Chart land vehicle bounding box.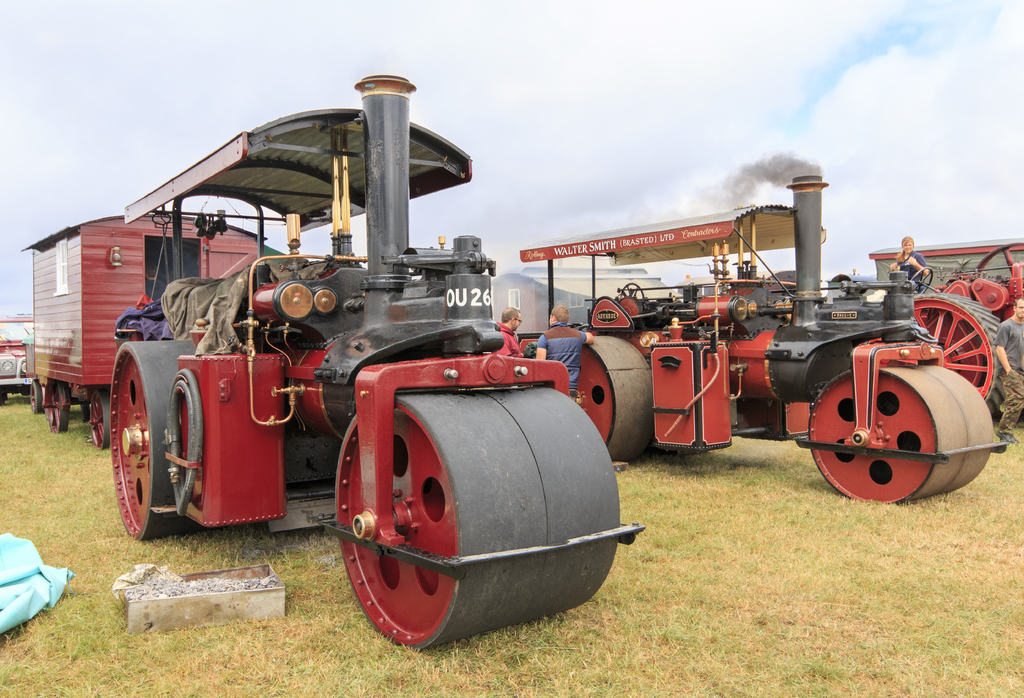
Charted: 0:319:36:406.
